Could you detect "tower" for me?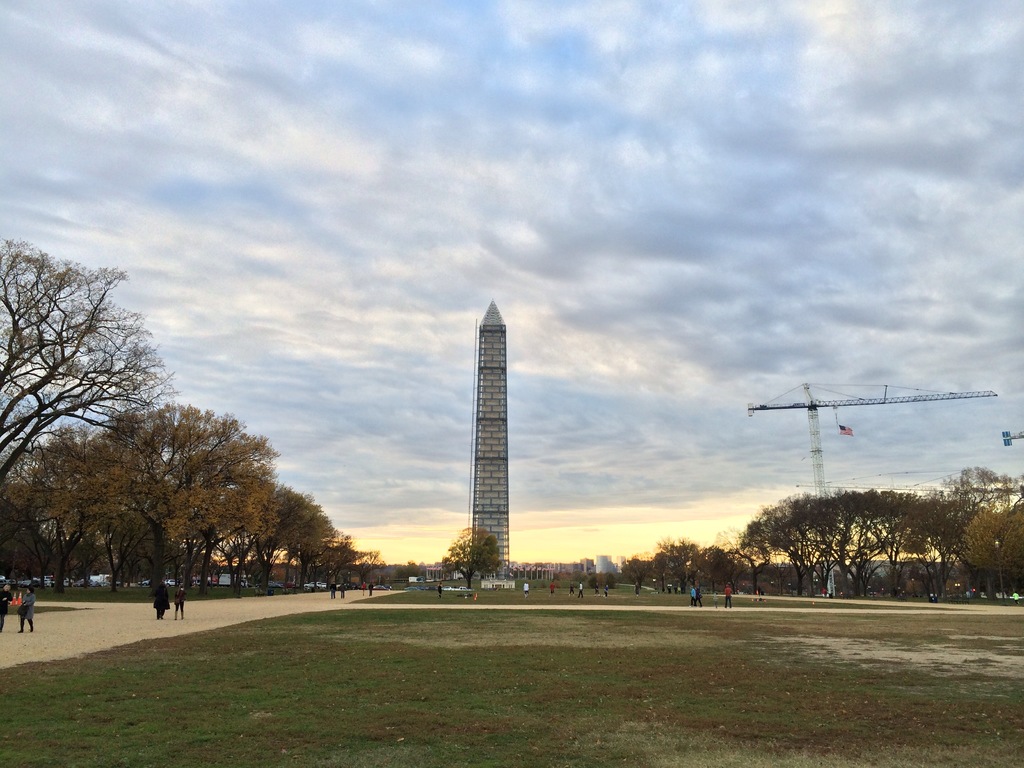
Detection result: crop(463, 287, 520, 580).
